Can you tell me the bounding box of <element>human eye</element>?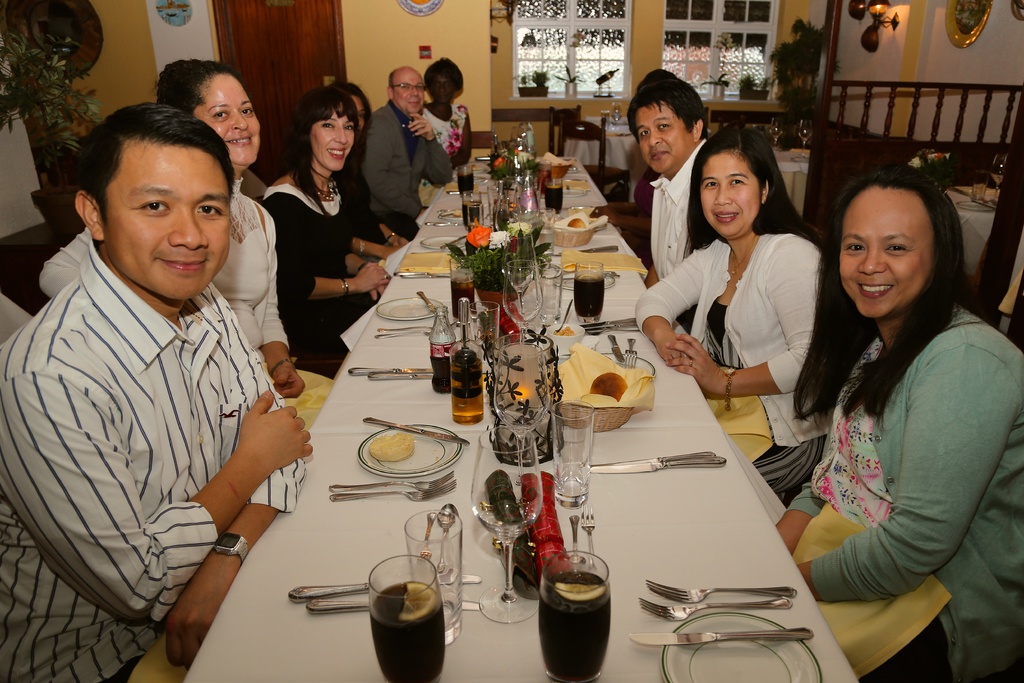
[659, 123, 668, 134].
